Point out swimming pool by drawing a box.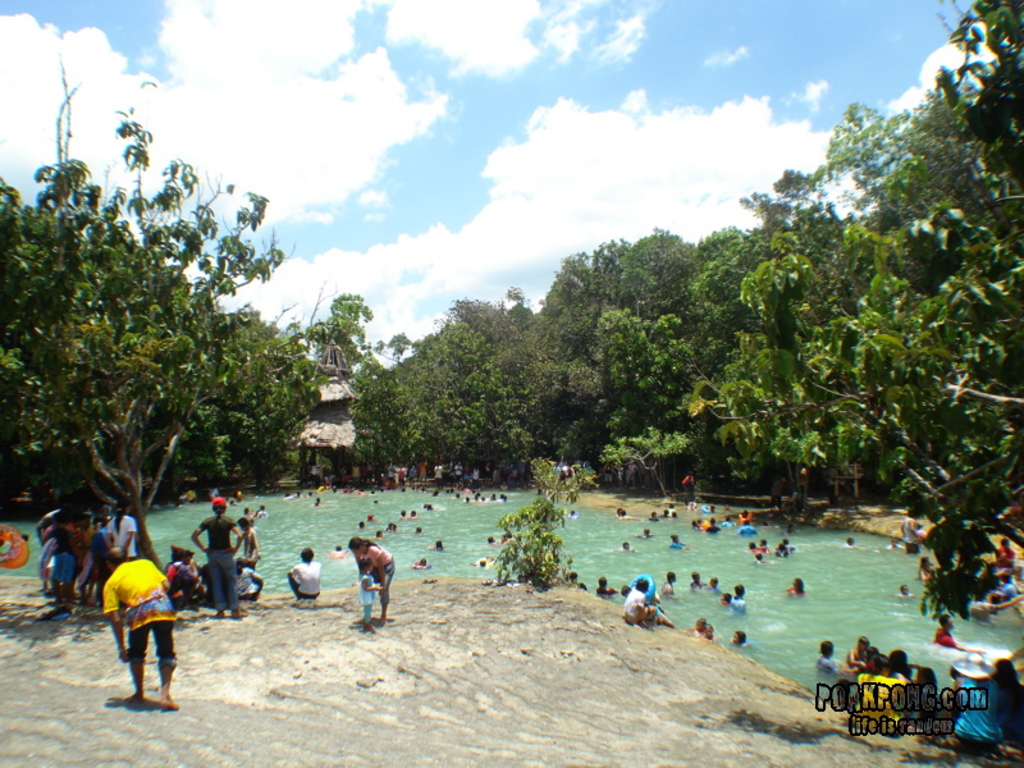
bbox=(0, 486, 1023, 767).
